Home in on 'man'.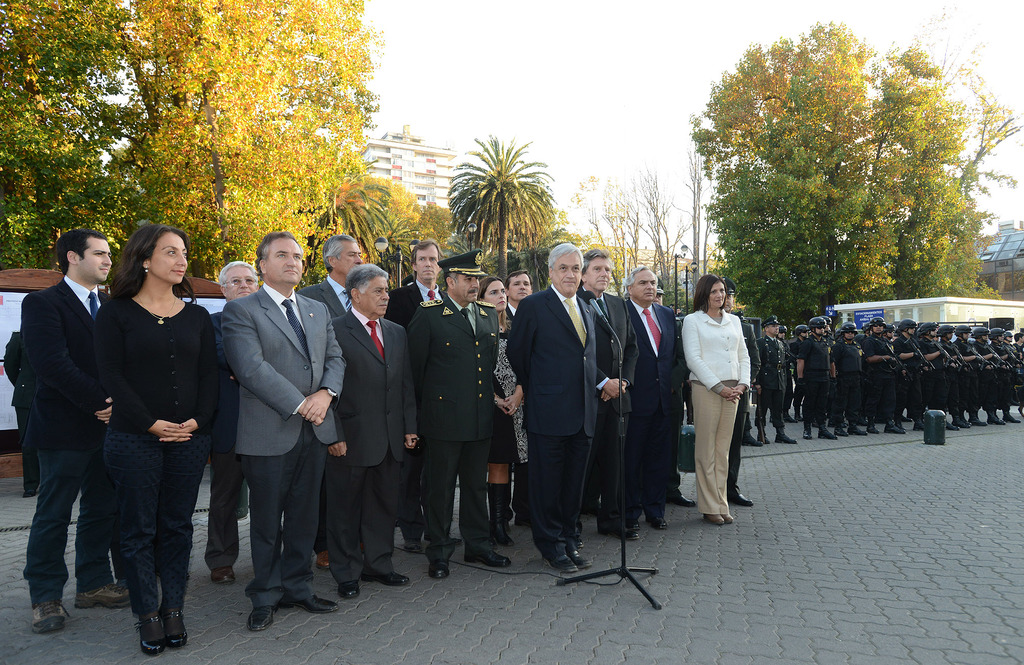
Homed in at <box>576,246,640,542</box>.
